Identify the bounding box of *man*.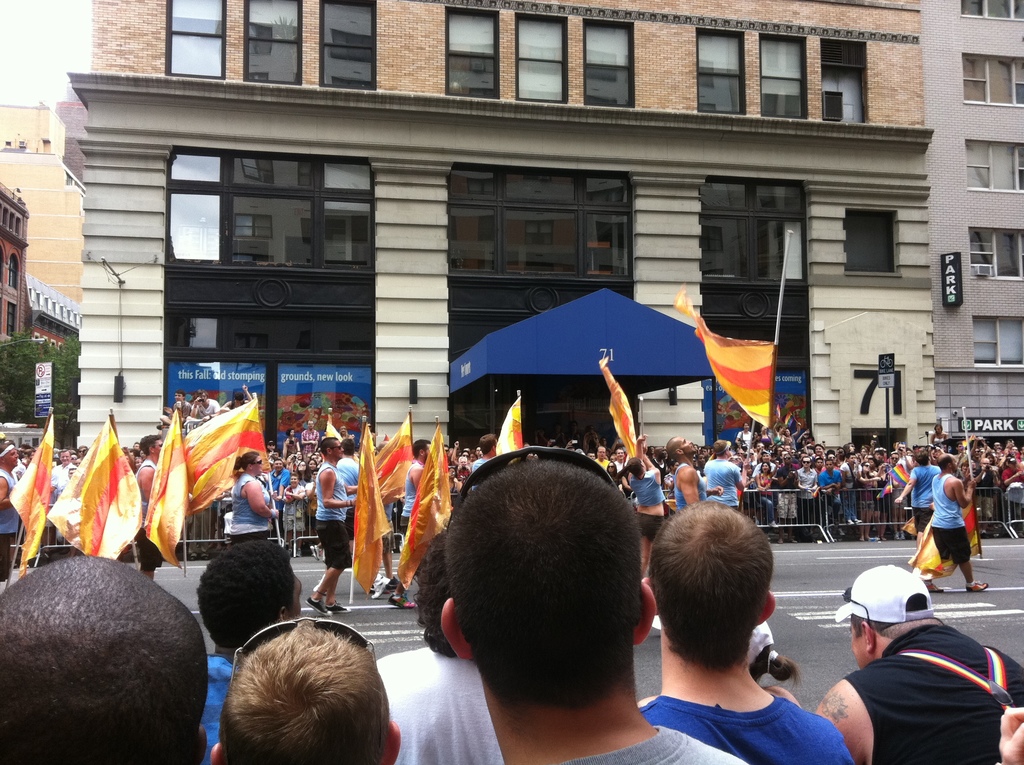
BBox(891, 449, 943, 549).
